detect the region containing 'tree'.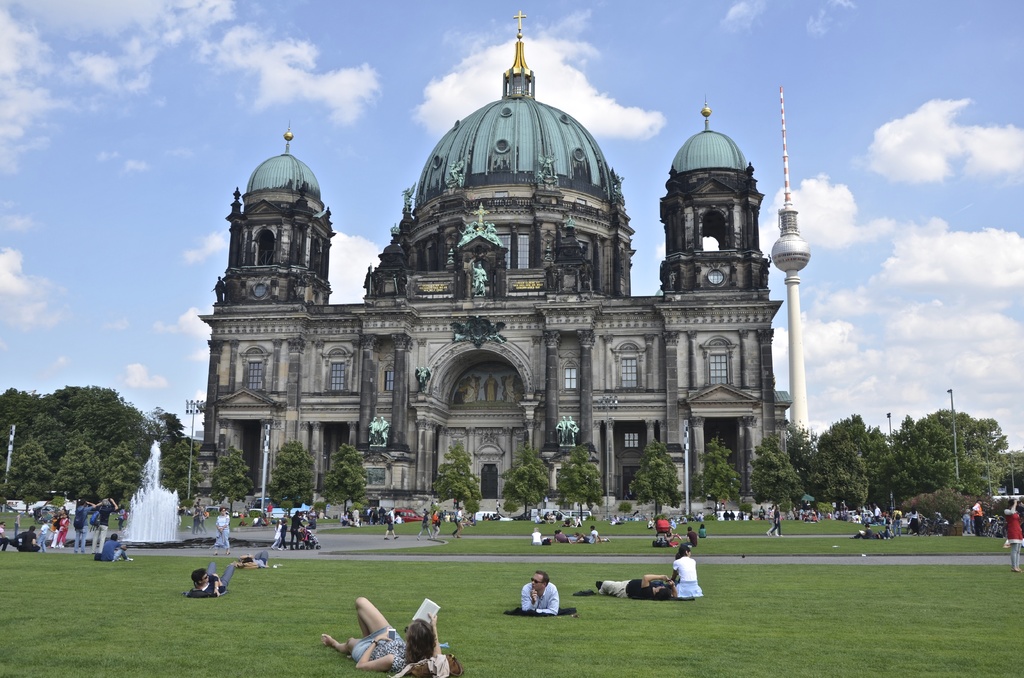
x1=630 y1=439 x2=680 y2=517.
